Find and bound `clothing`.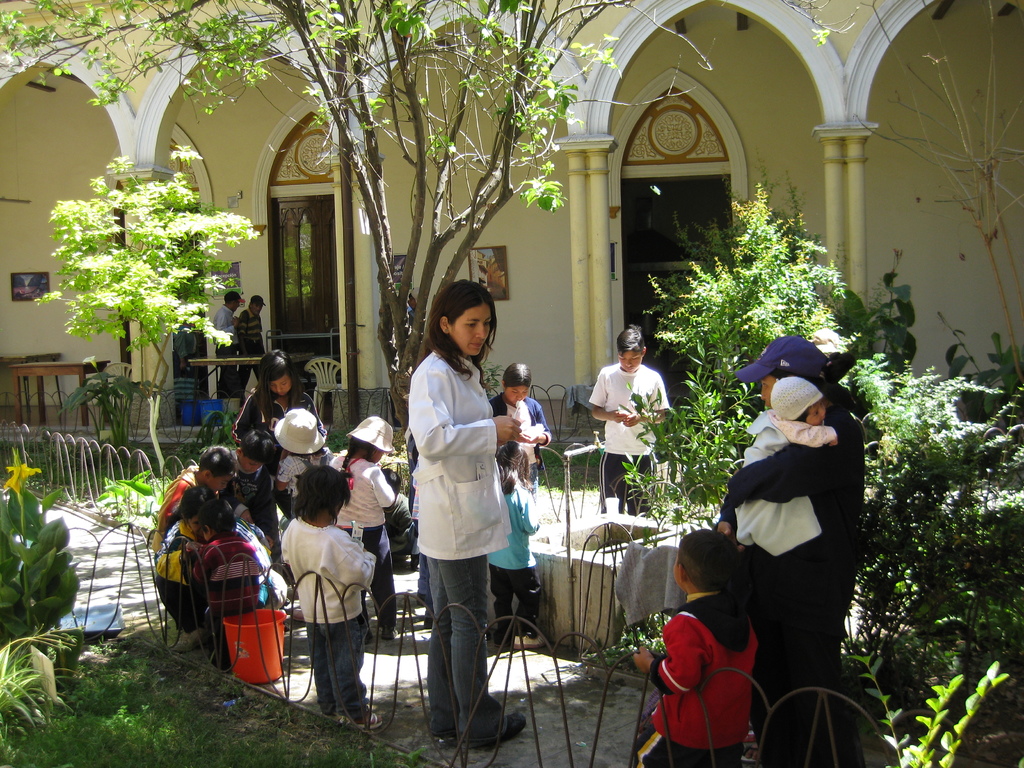
Bound: {"x1": 714, "y1": 394, "x2": 865, "y2": 767}.
